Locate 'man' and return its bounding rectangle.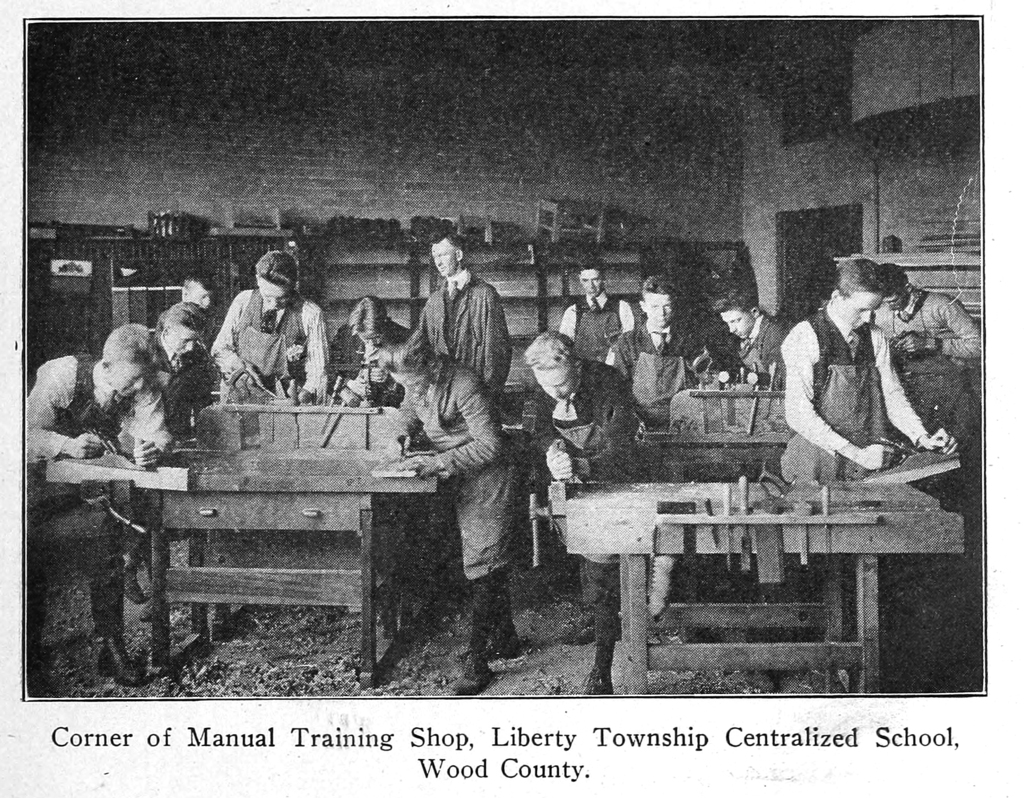
(left=877, top=262, right=981, bottom=523).
